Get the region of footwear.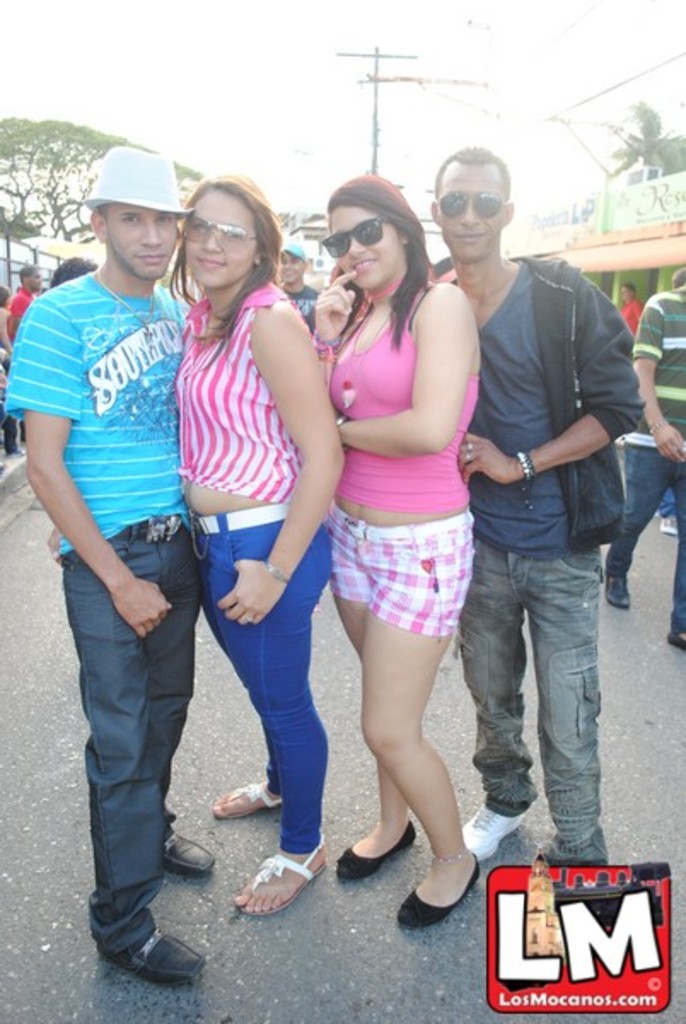
select_region(205, 780, 283, 814).
